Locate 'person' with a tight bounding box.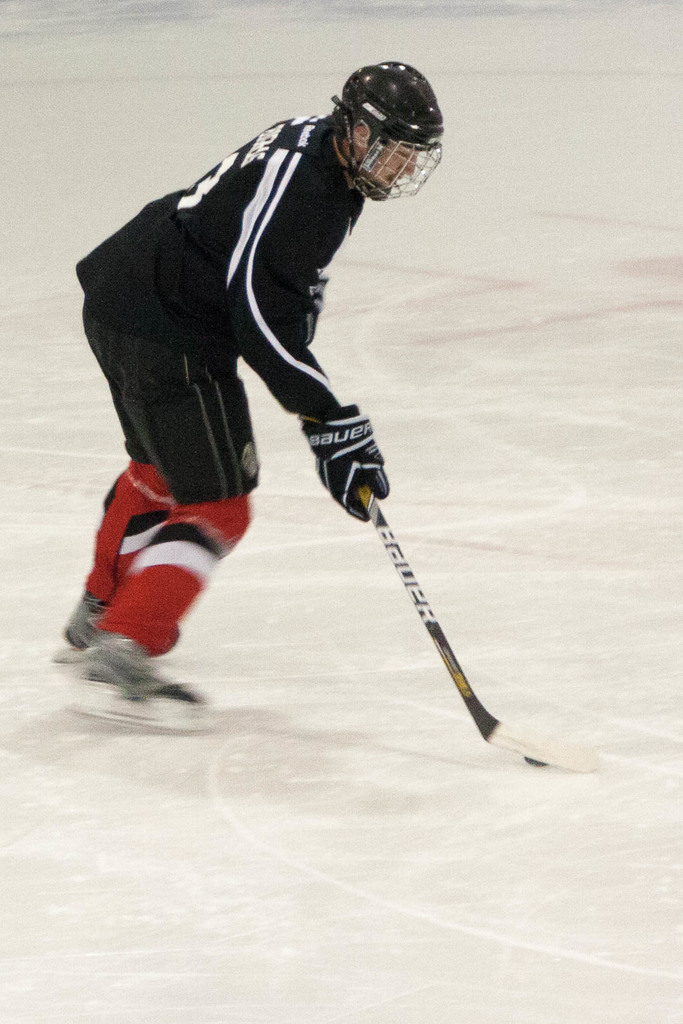
detection(110, 52, 436, 616).
